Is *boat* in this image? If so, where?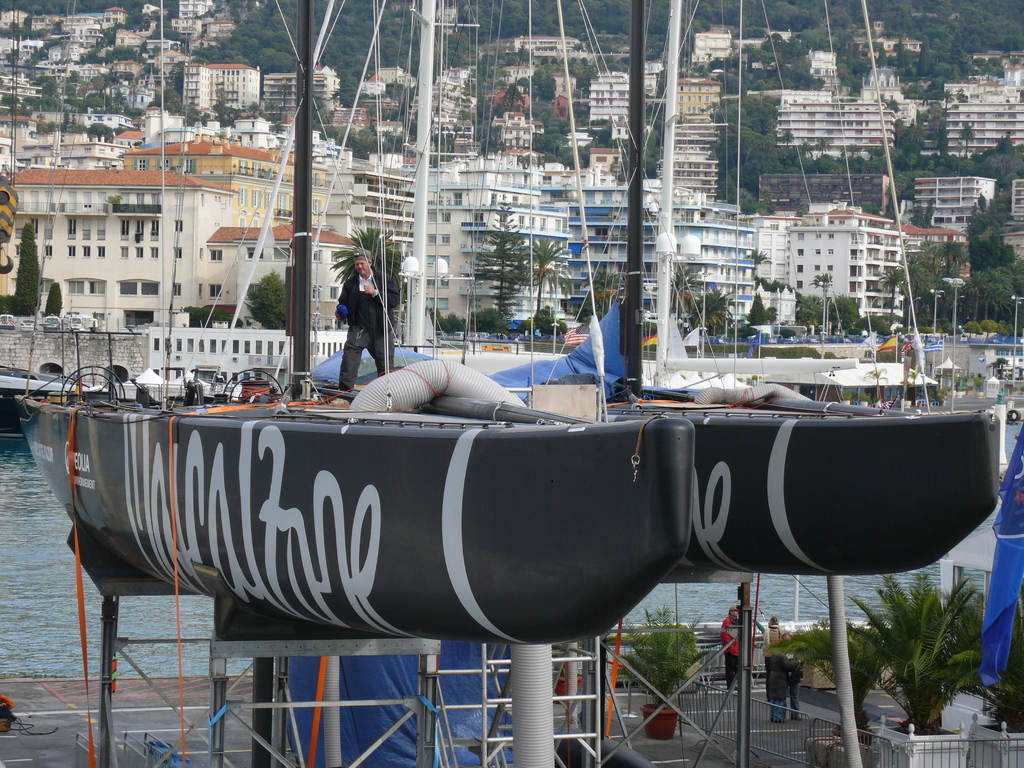
Yes, at BBox(14, 0, 694, 648).
